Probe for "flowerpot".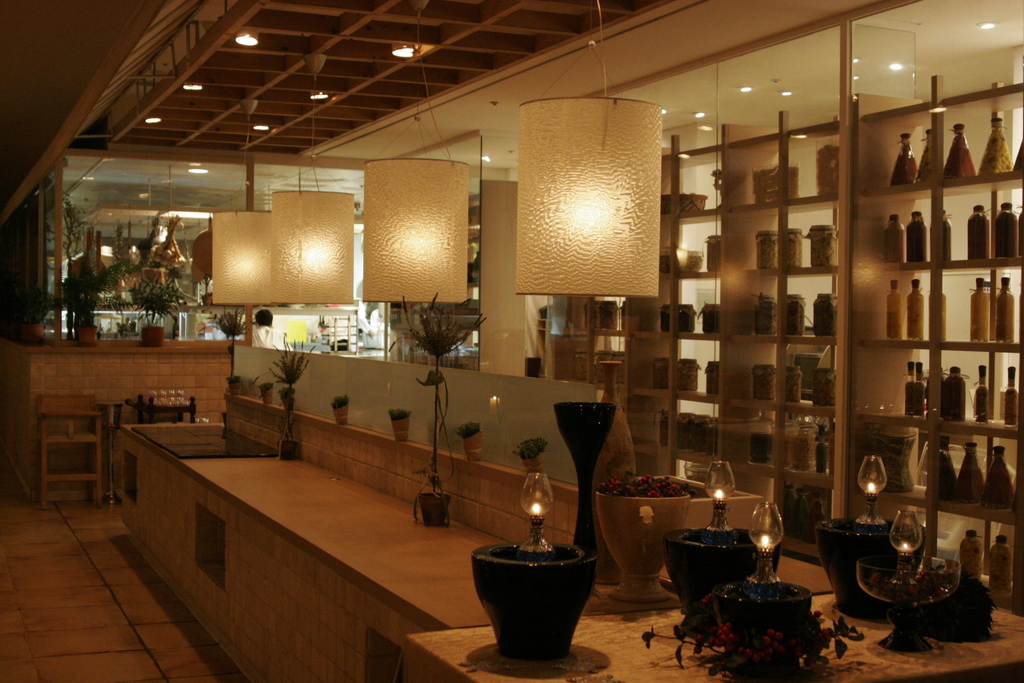
Probe result: [281, 390, 294, 410].
